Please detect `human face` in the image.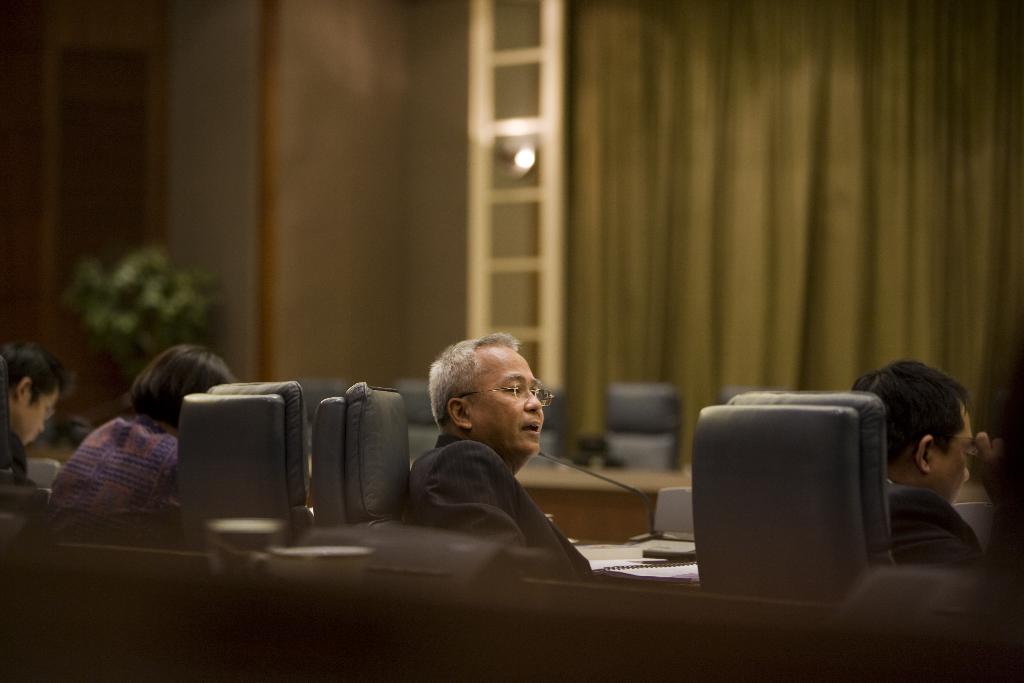
crop(10, 378, 60, 448).
